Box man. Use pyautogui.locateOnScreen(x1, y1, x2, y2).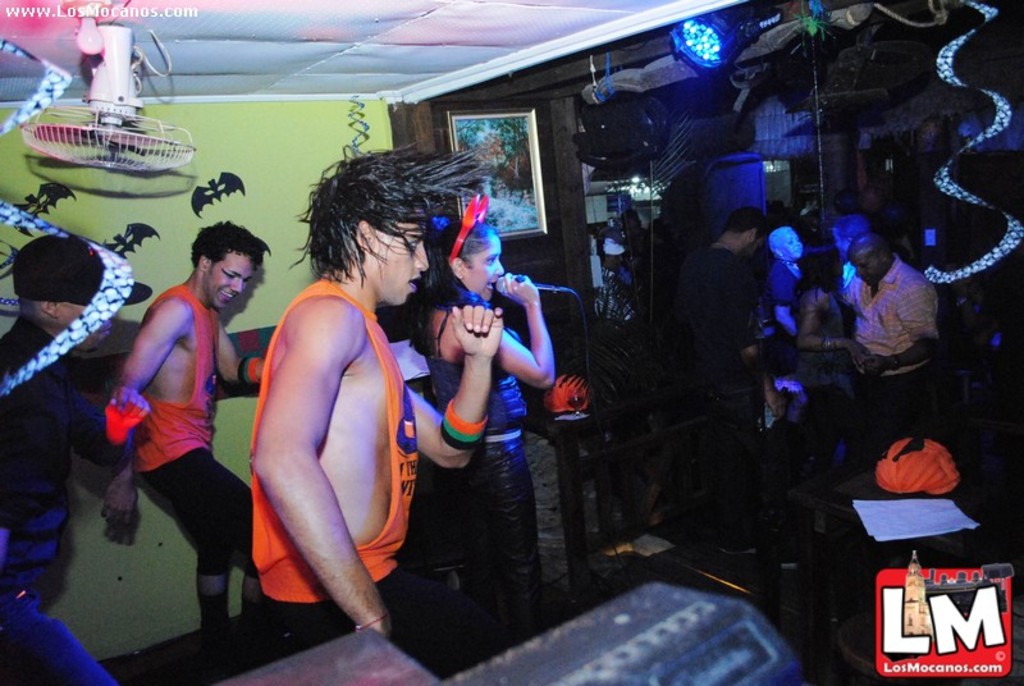
pyautogui.locateOnScreen(96, 219, 269, 674).
